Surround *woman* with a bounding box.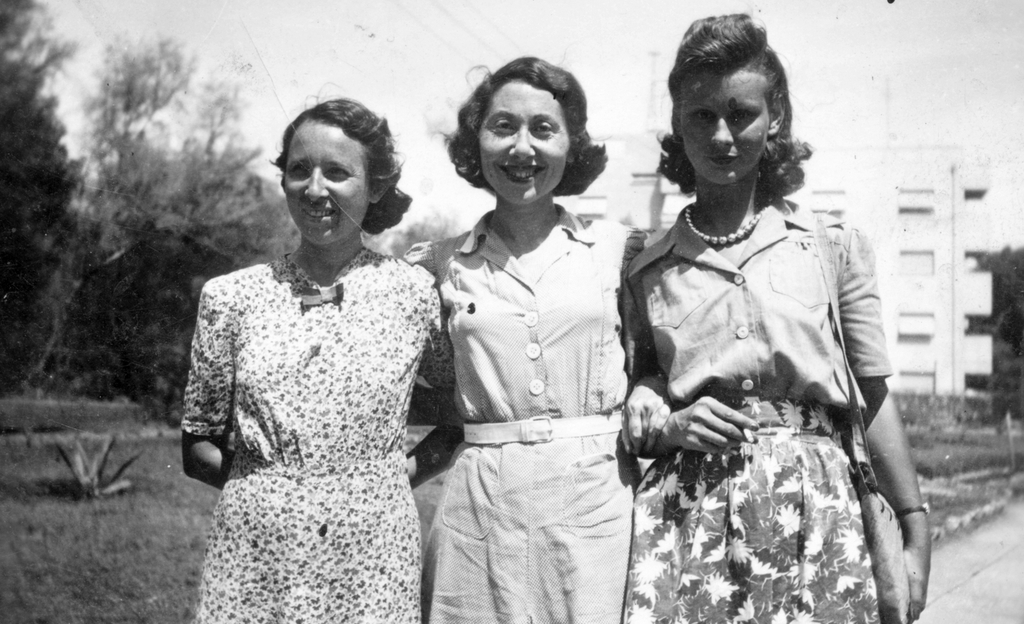
bbox=(184, 74, 461, 623).
